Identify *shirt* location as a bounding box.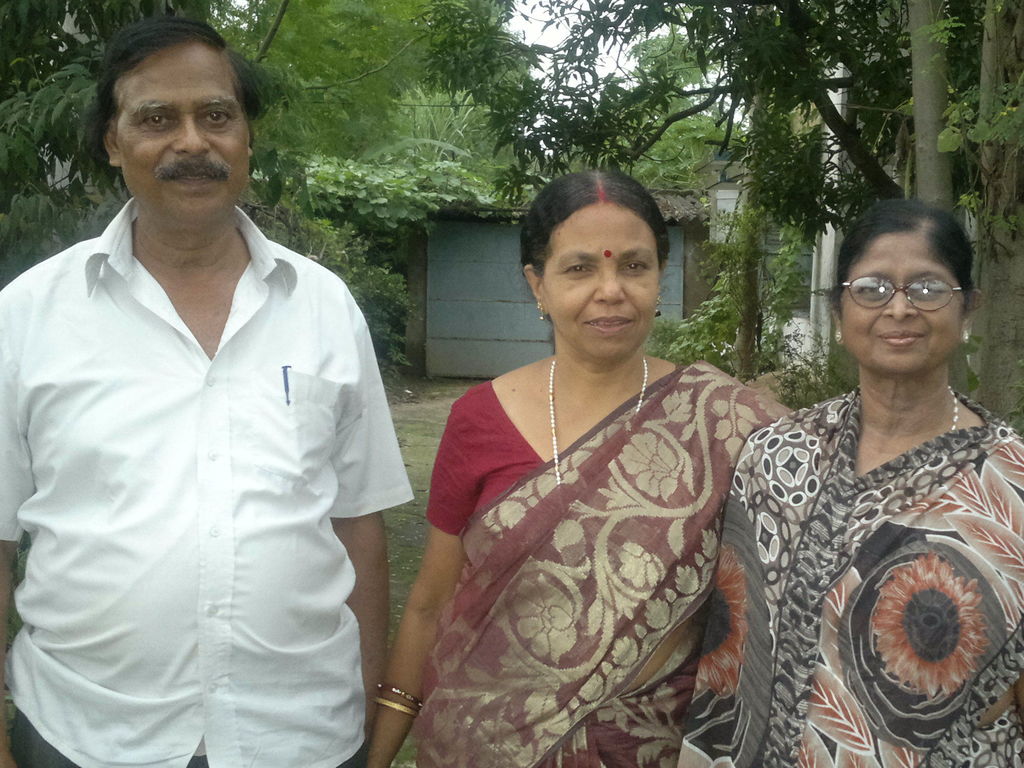
(x1=0, y1=54, x2=447, y2=767).
